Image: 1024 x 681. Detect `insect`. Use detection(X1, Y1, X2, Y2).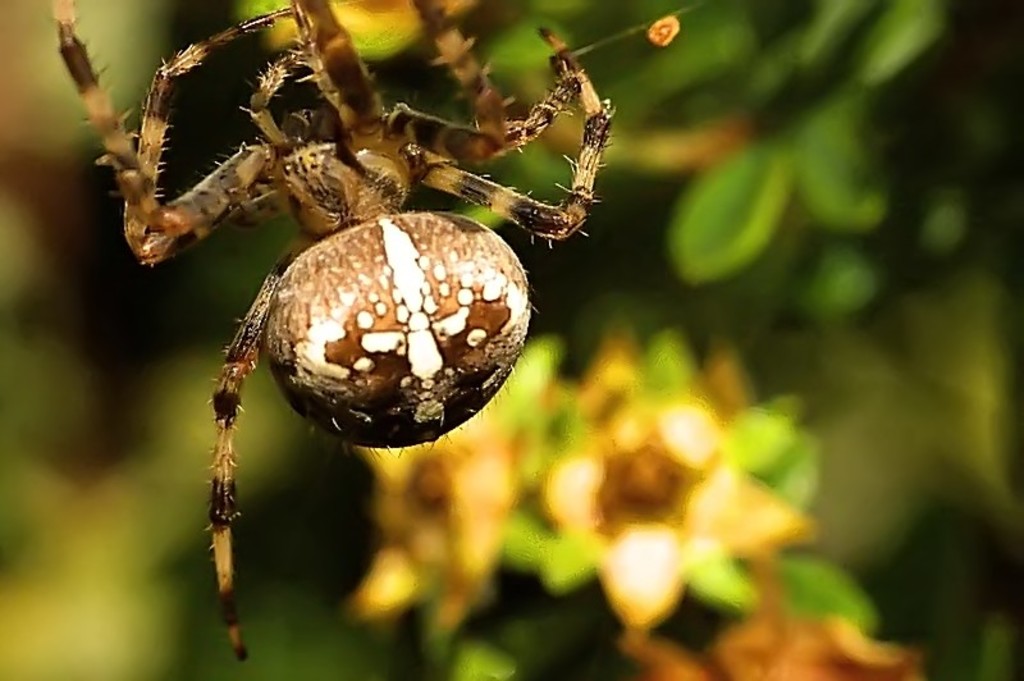
detection(50, 0, 622, 664).
